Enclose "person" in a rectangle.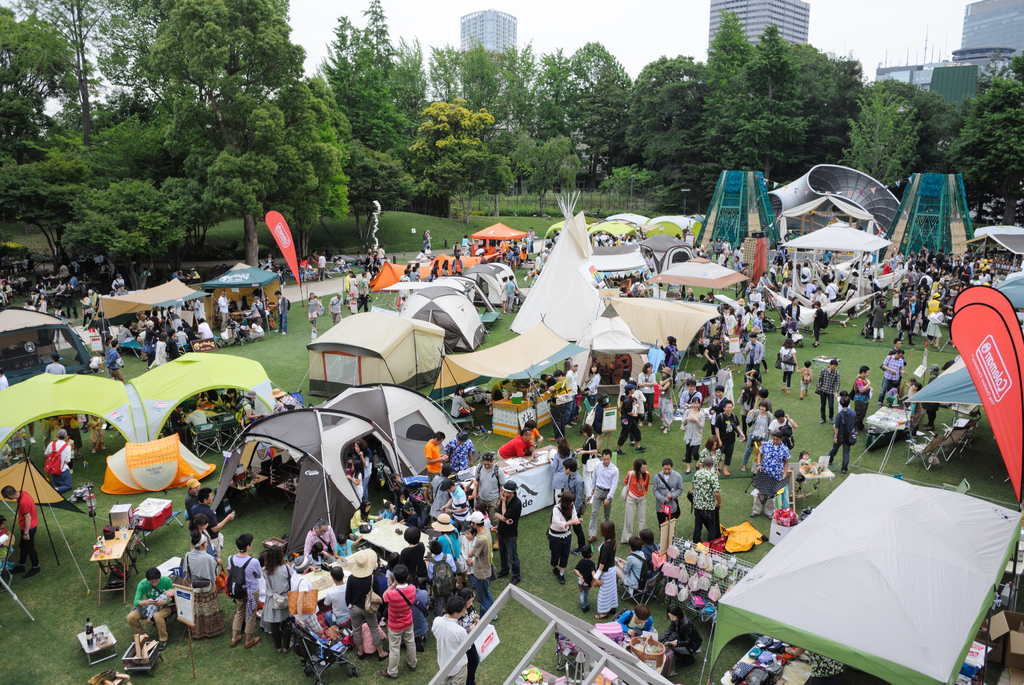
323:292:344:324.
